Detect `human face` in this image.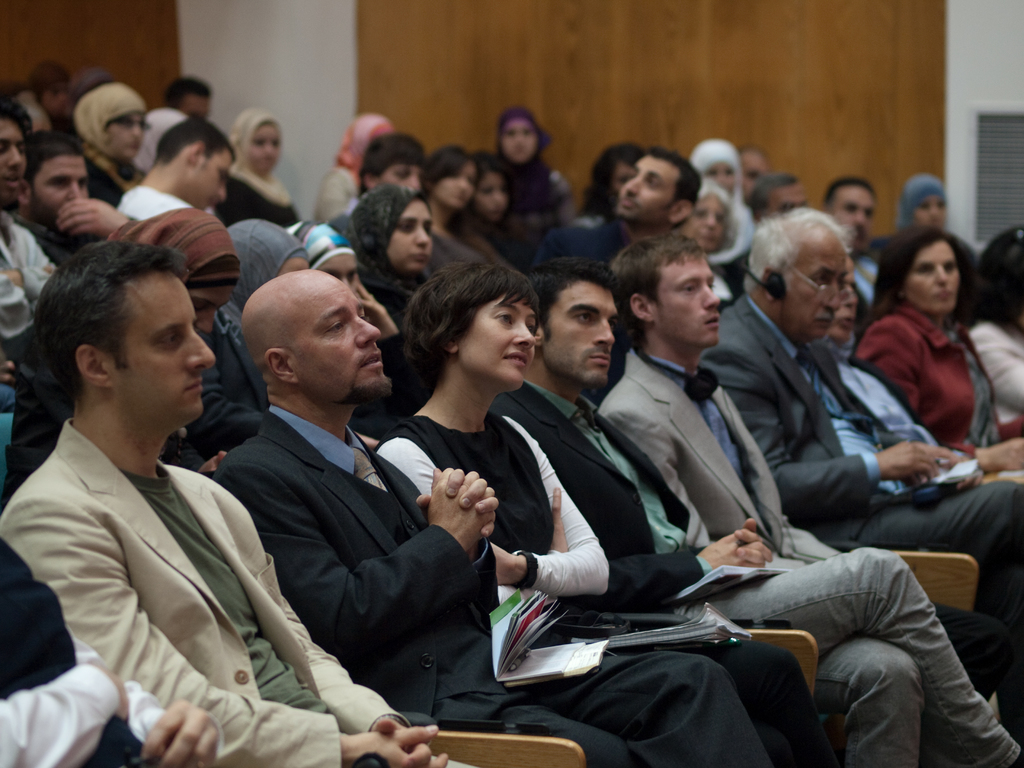
Detection: BBox(389, 198, 430, 278).
